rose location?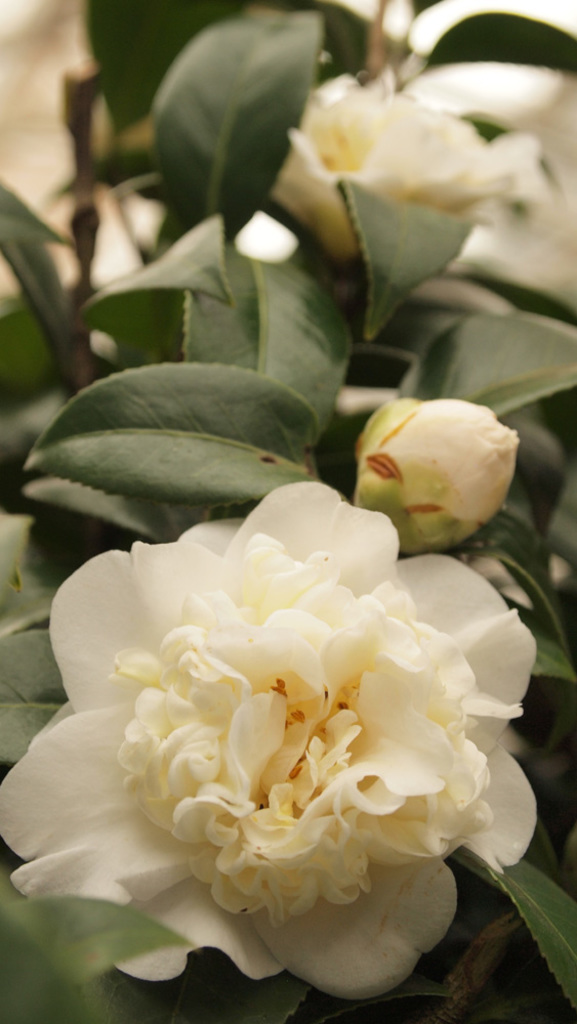
261, 70, 554, 267
